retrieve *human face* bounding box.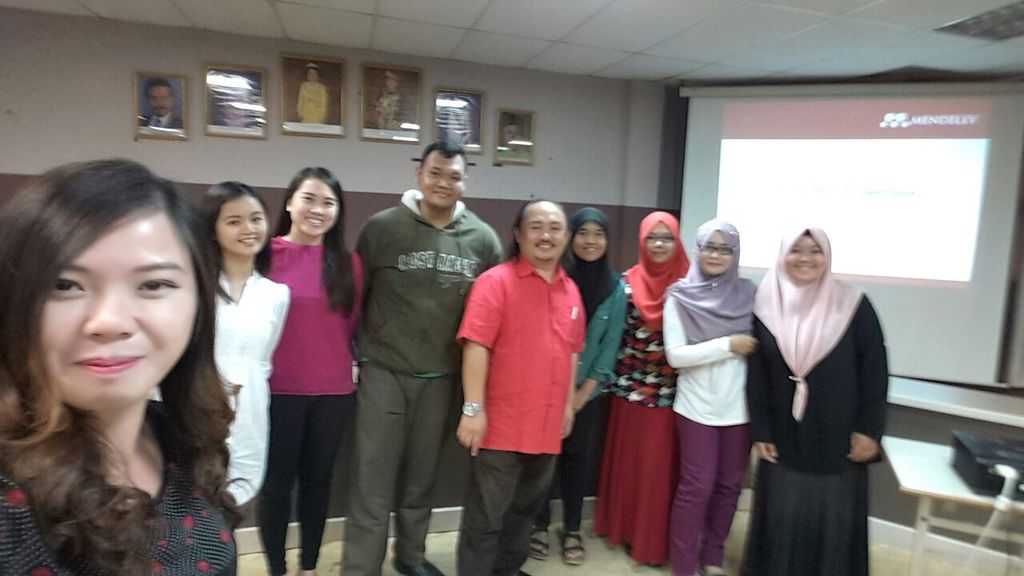
Bounding box: 570, 218, 607, 259.
